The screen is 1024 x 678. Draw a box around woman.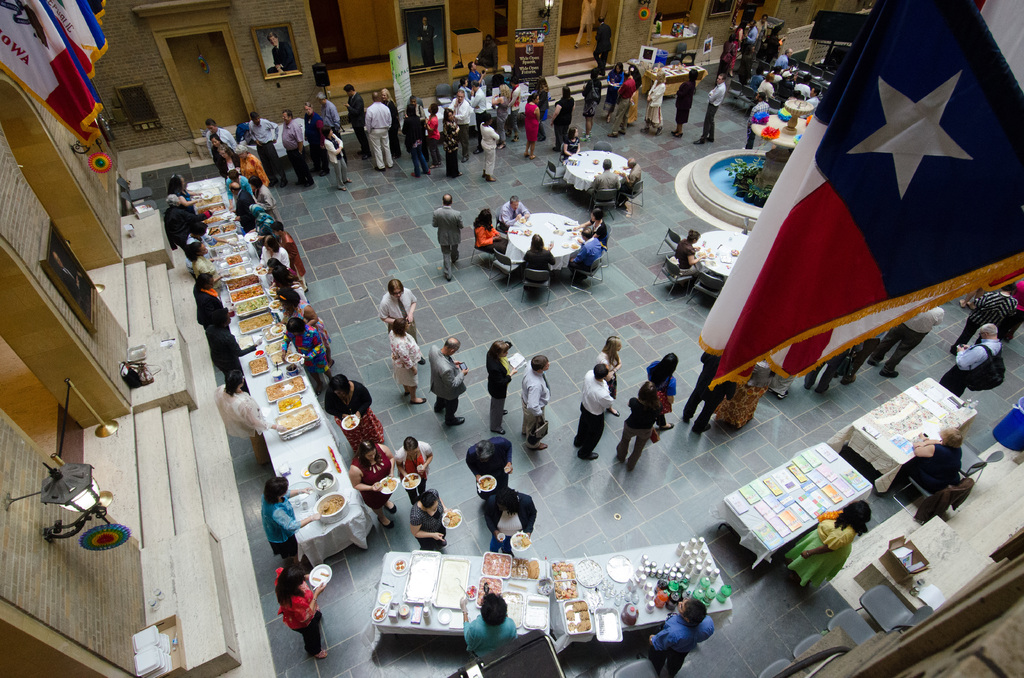
[278,322,326,389].
